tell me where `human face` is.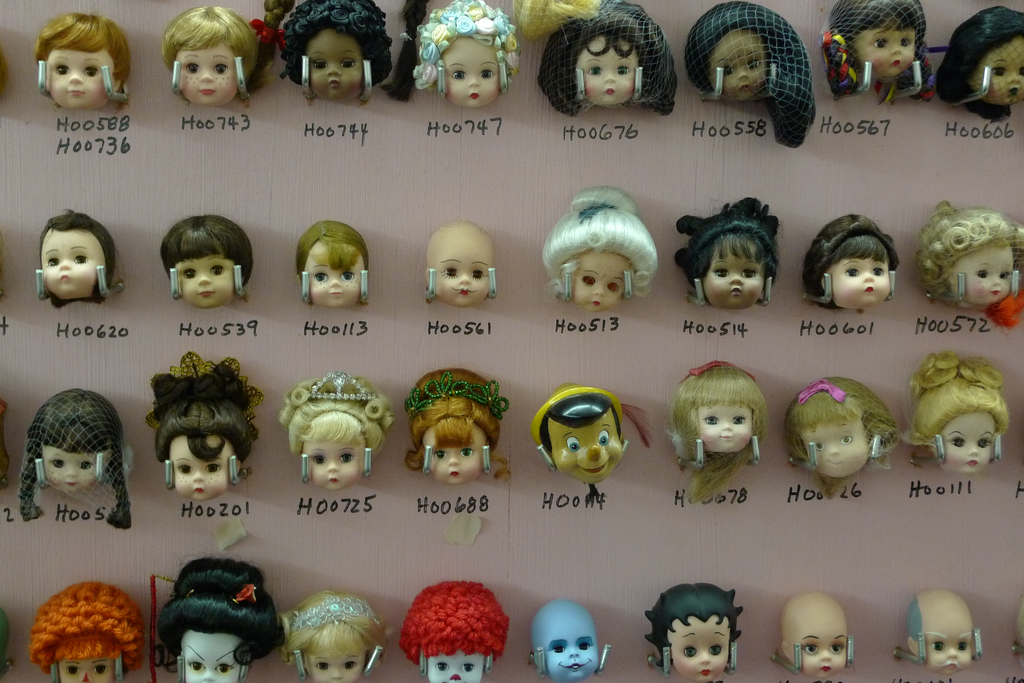
`human face` is at (x1=299, y1=437, x2=362, y2=488).
